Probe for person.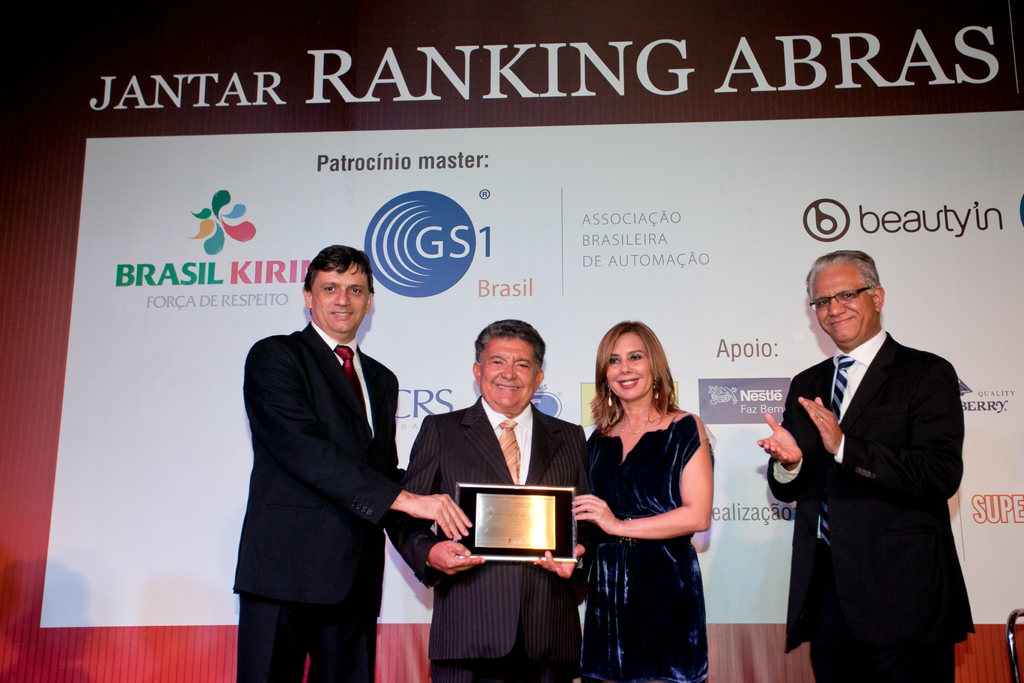
Probe result: 390 316 592 682.
